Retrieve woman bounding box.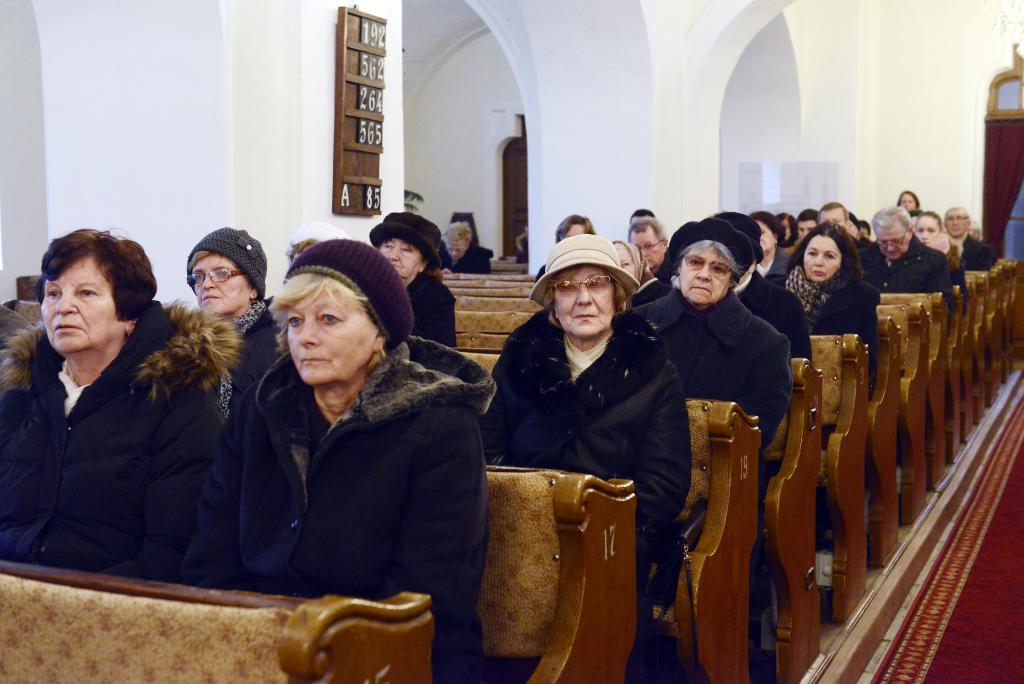
Bounding box: left=601, top=243, right=661, bottom=304.
